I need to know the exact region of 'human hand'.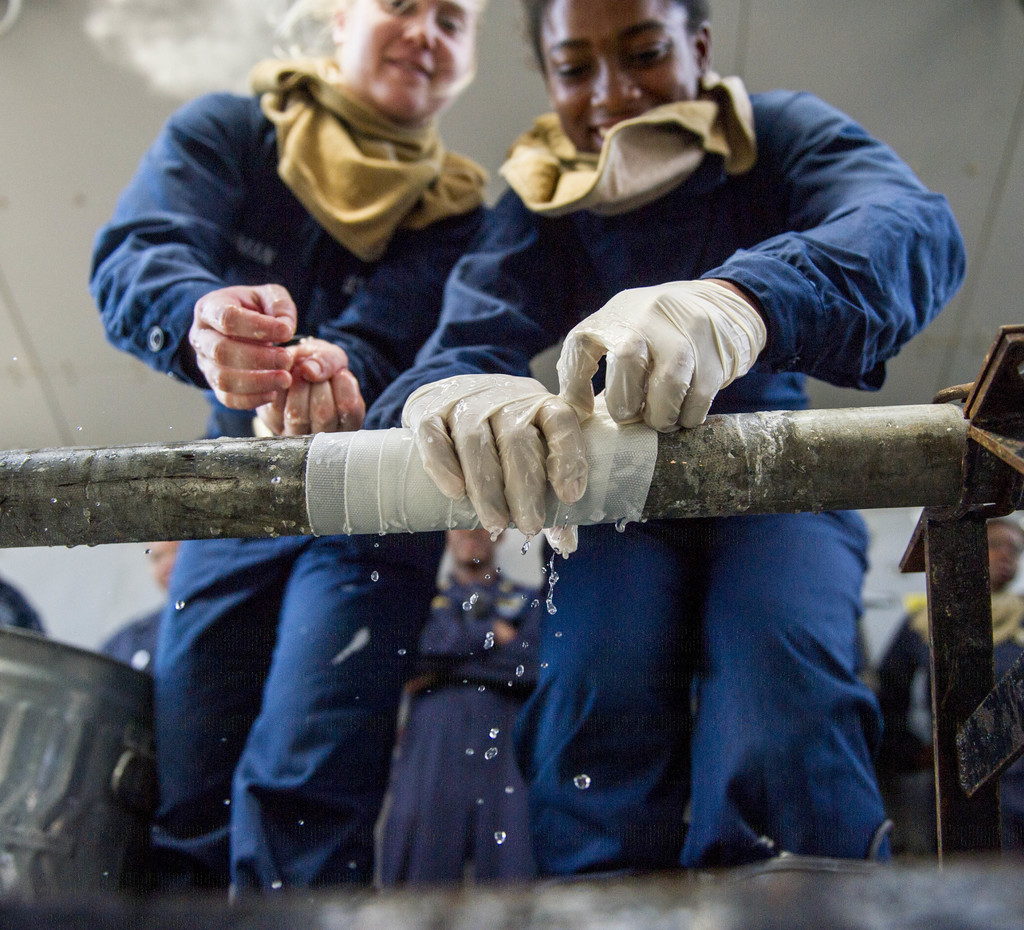
Region: {"x1": 253, "y1": 331, "x2": 368, "y2": 442}.
